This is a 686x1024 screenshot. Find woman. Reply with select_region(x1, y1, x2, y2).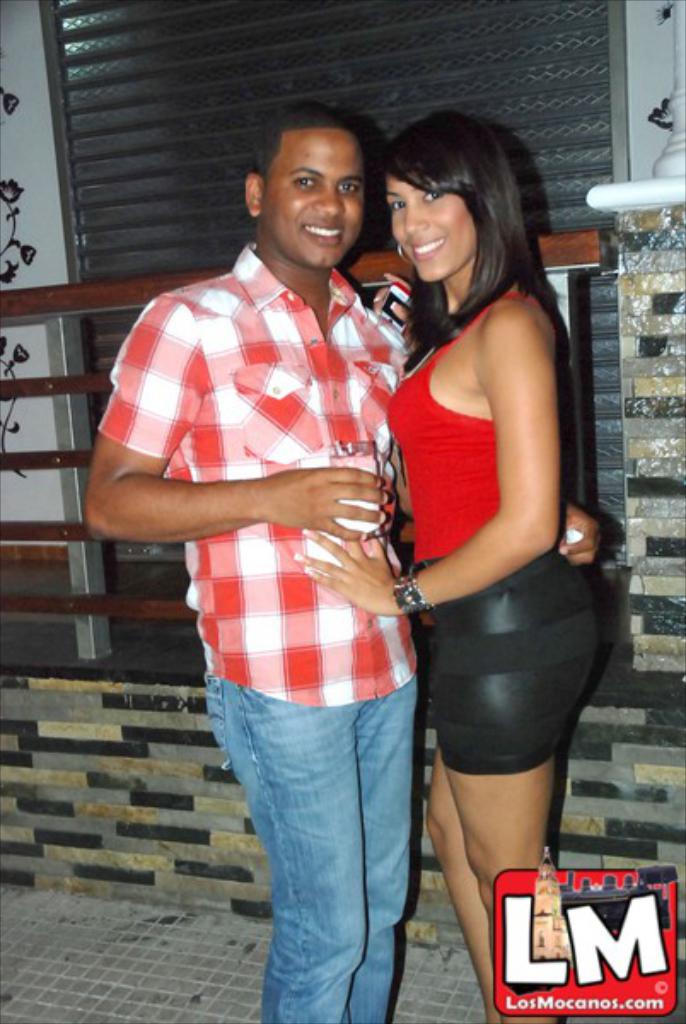
select_region(353, 96, 616, 983).
